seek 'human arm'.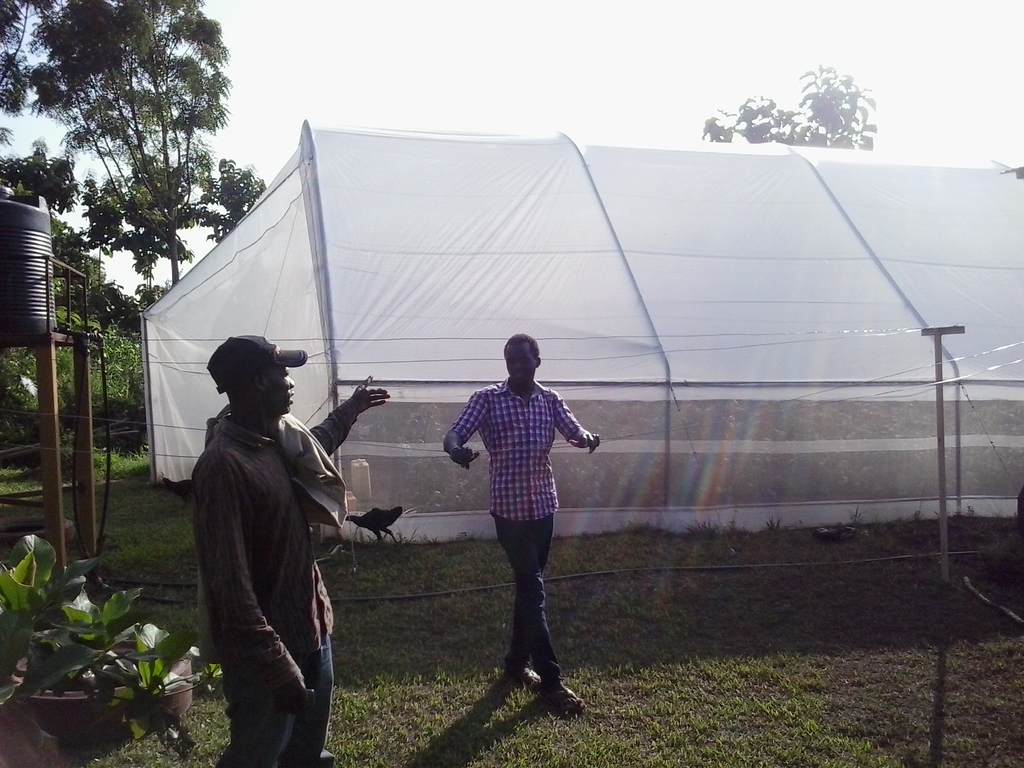
bbox=[198, 444, 312, 714].
